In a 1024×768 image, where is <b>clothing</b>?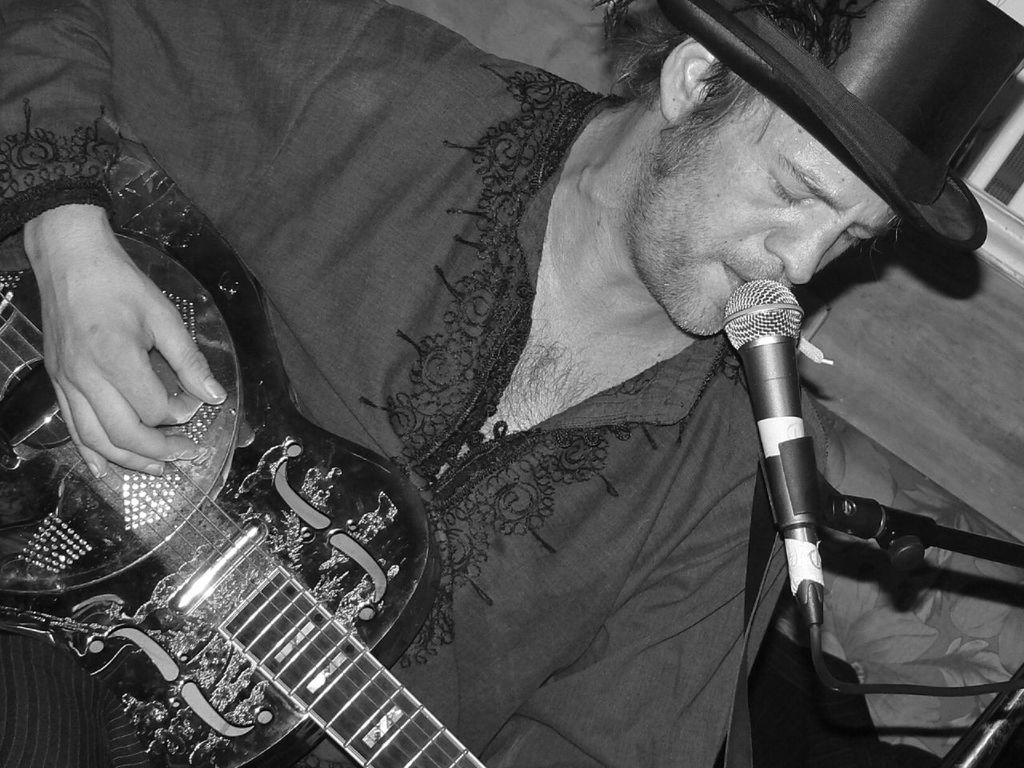
<region>55, 20, 919, 767</region>.
